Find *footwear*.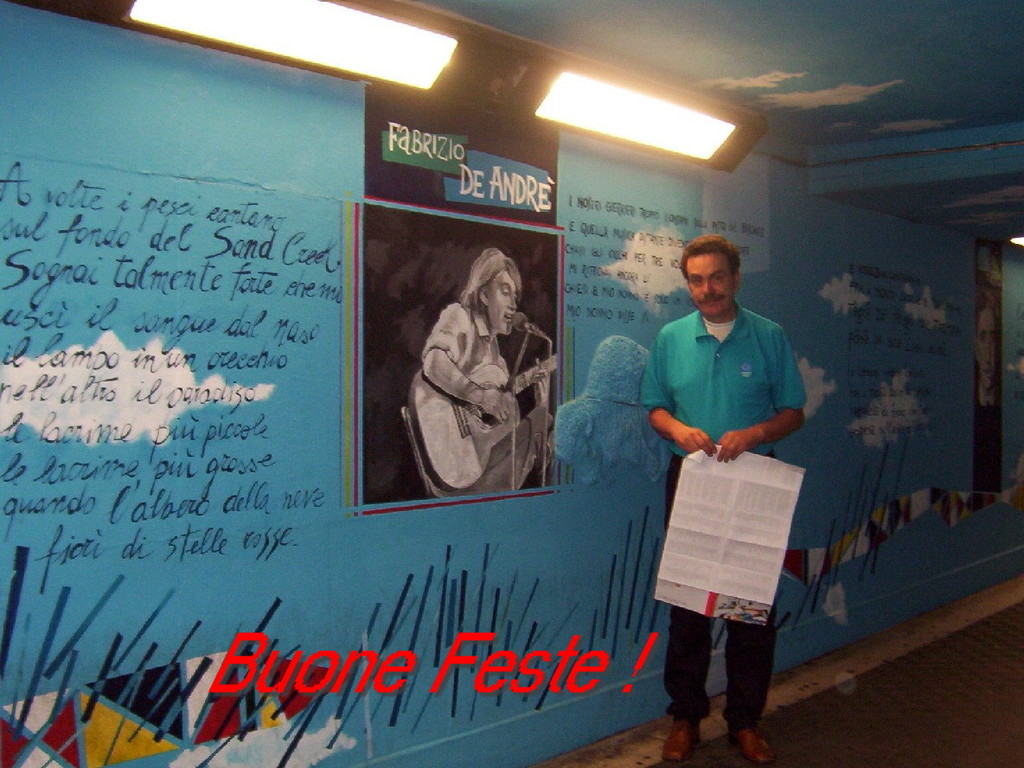
[x1=663, y1=720, x2=704, y2=767].
